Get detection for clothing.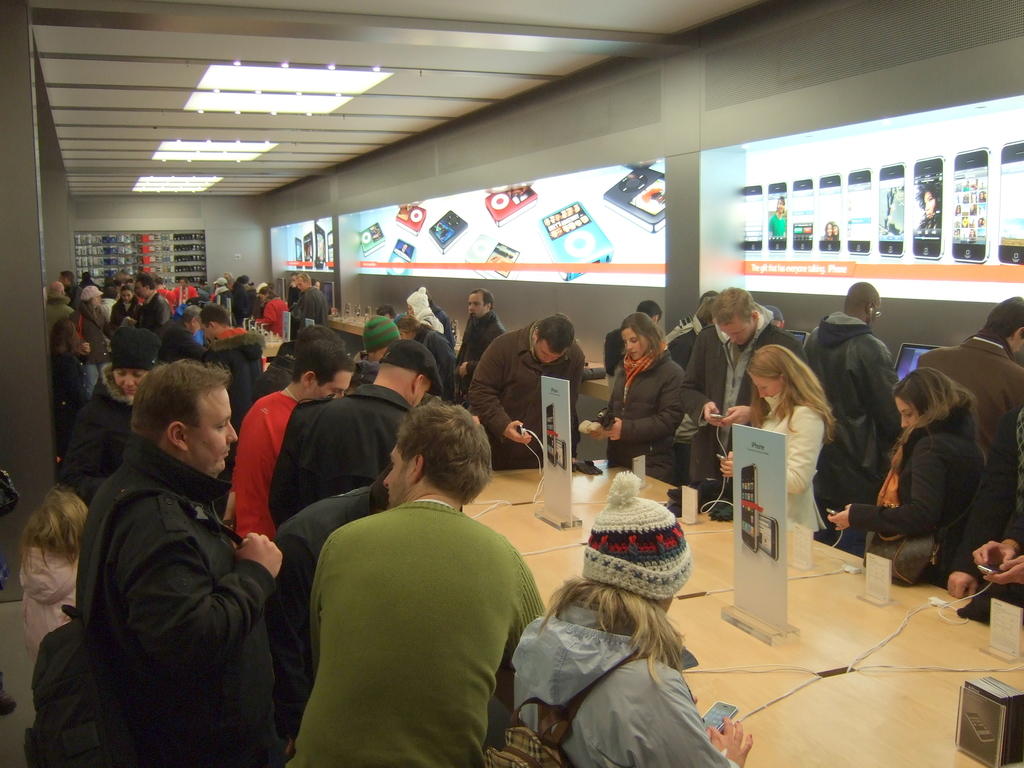
Detection: <bbox>287, 287, 334, 337</bbox>.
